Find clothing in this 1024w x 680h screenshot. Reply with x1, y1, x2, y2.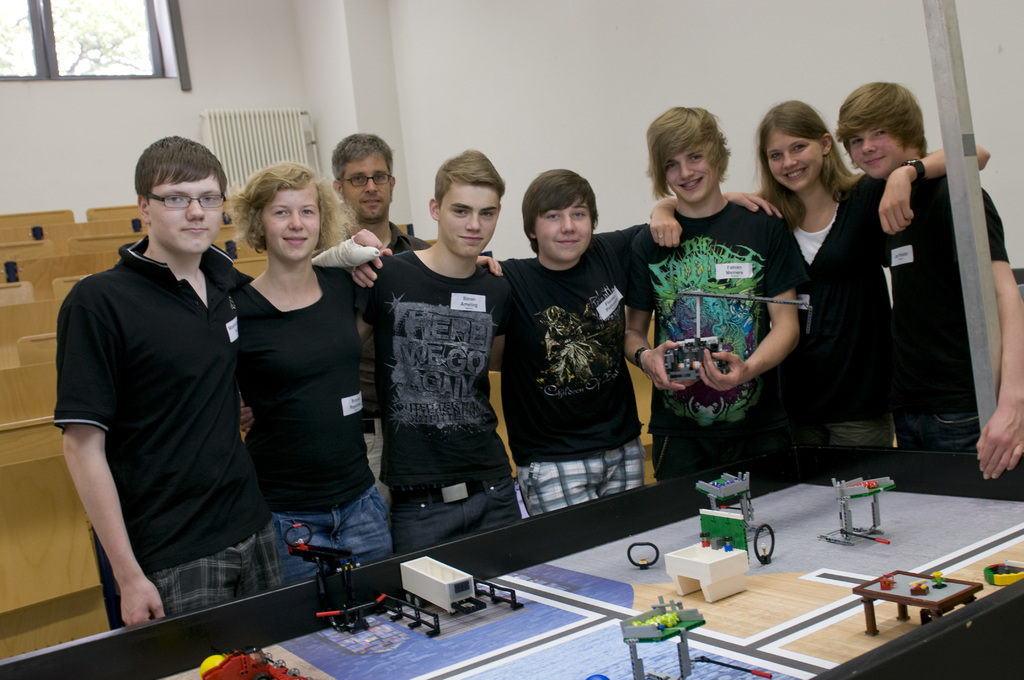
271, 486, 399, 585.
